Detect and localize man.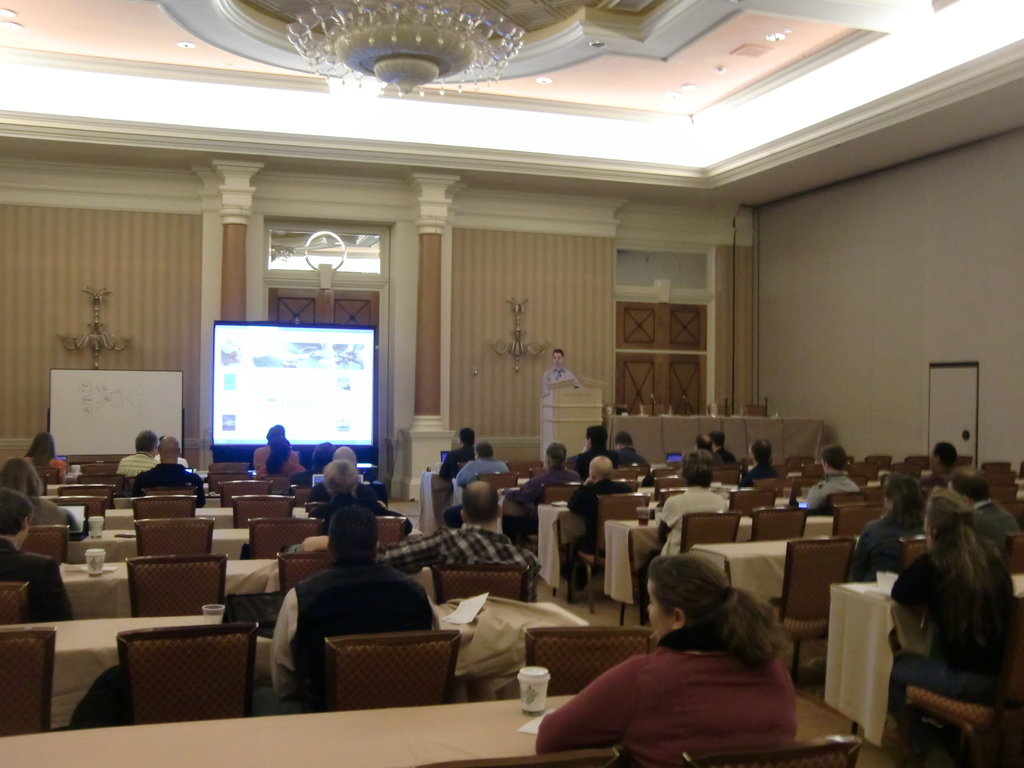
Localized at l=125, t=433, r=205, b=506.
